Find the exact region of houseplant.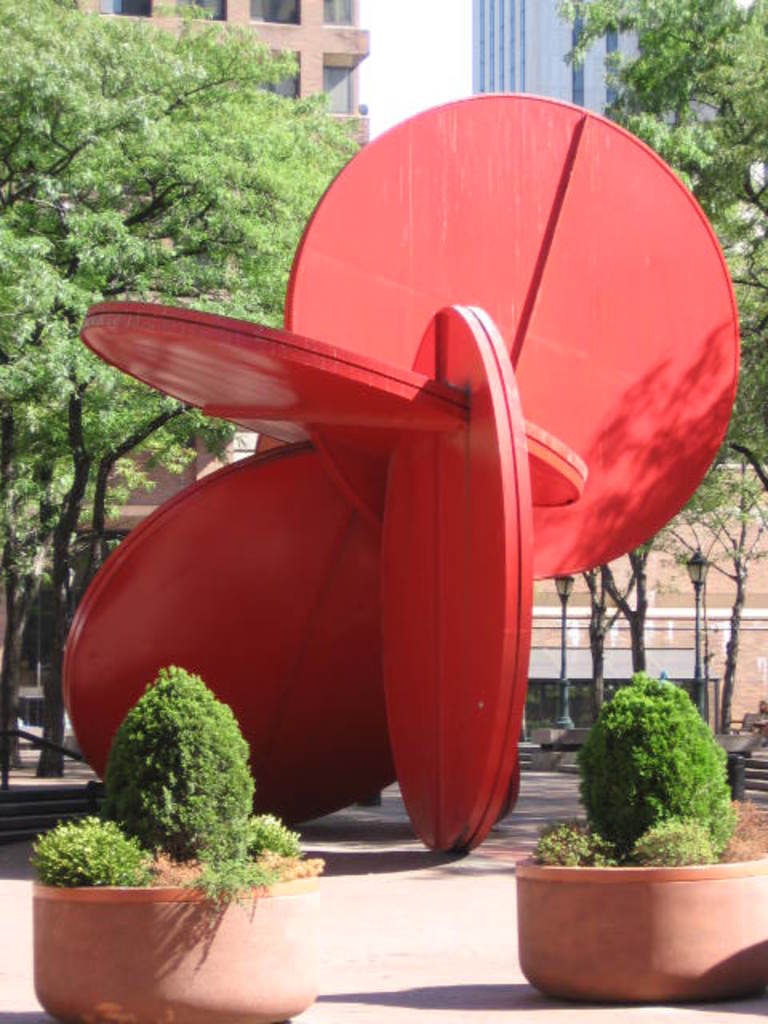
Exact region: rect(501, 670, 766, 1002).
